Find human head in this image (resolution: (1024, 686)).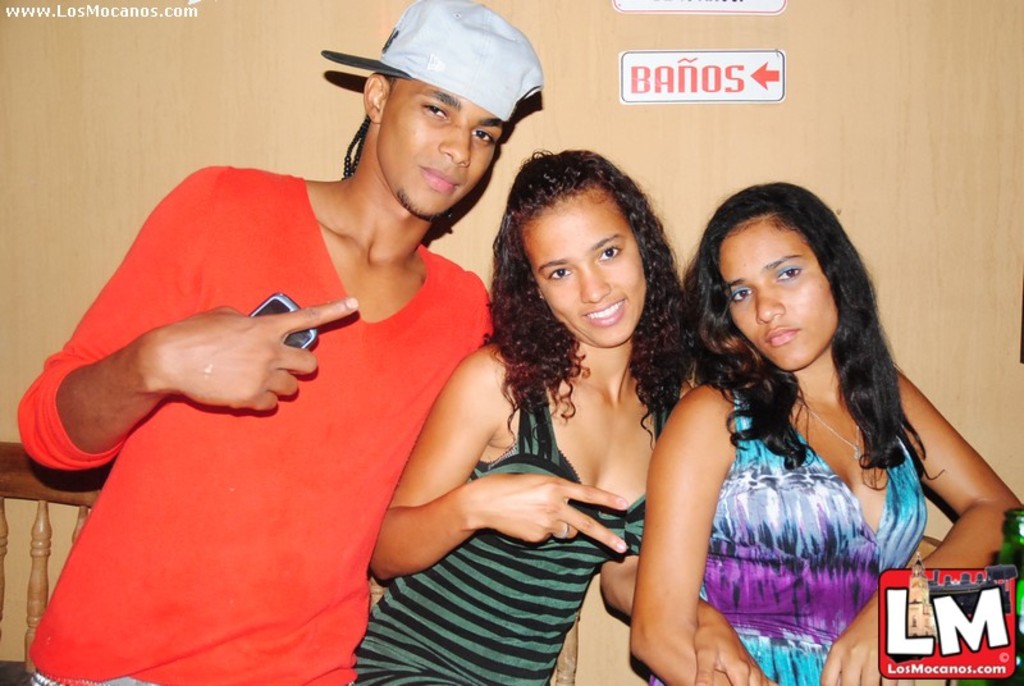
region(317, 0, 547, 223).
